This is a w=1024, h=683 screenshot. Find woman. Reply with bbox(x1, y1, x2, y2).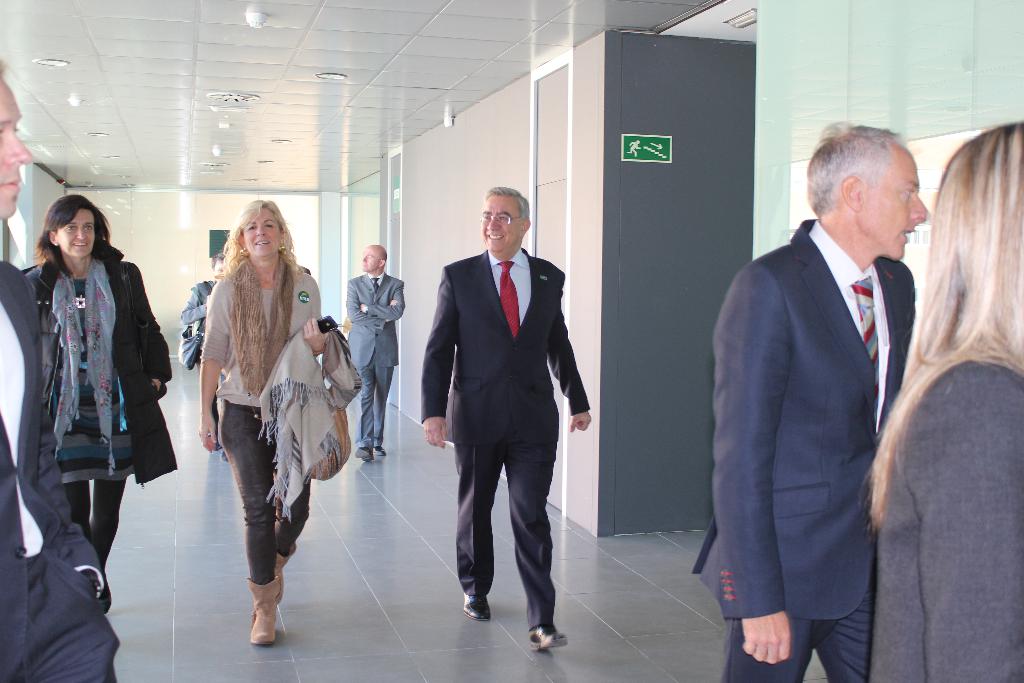
bbox(196, 201, 330, 651).
